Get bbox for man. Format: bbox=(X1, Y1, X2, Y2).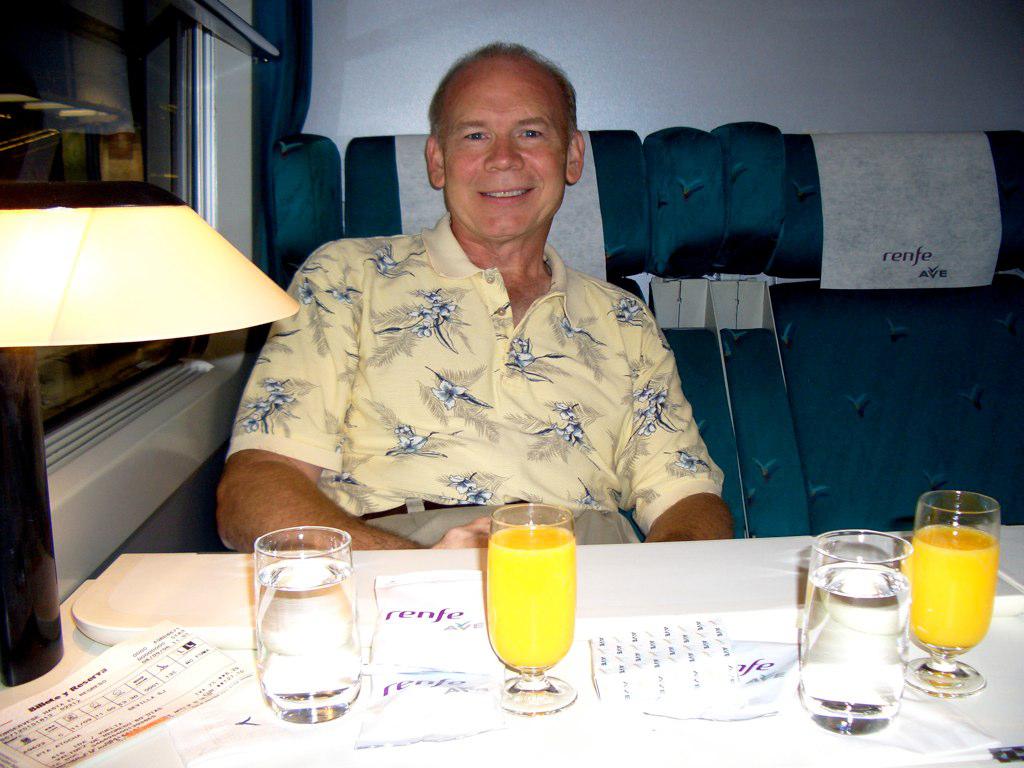
bbox=(242, 87, 733, 559).
